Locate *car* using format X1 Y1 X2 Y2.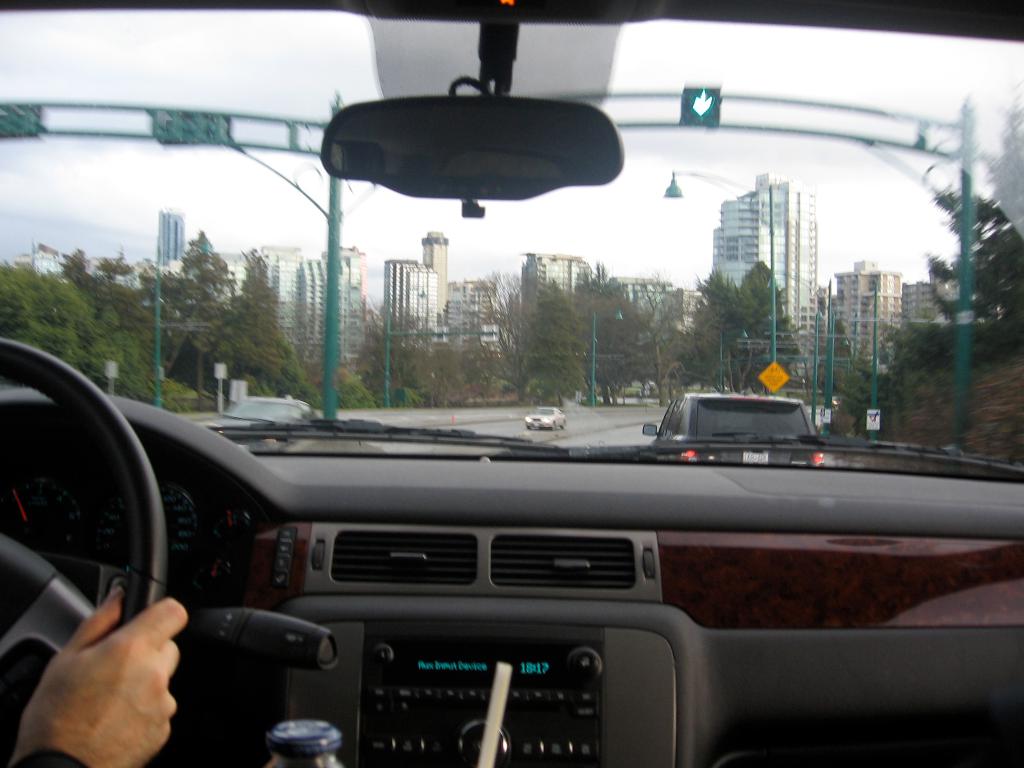
525 404 567 431.
